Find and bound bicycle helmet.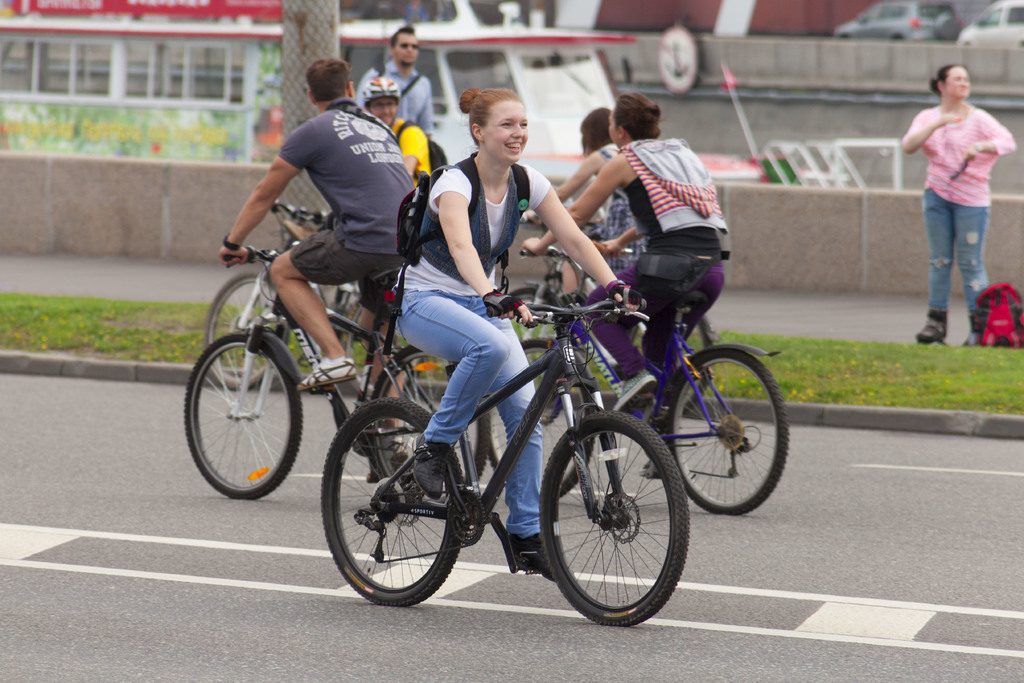
Bound: left=357, top=74, right=403, bottom=95.
